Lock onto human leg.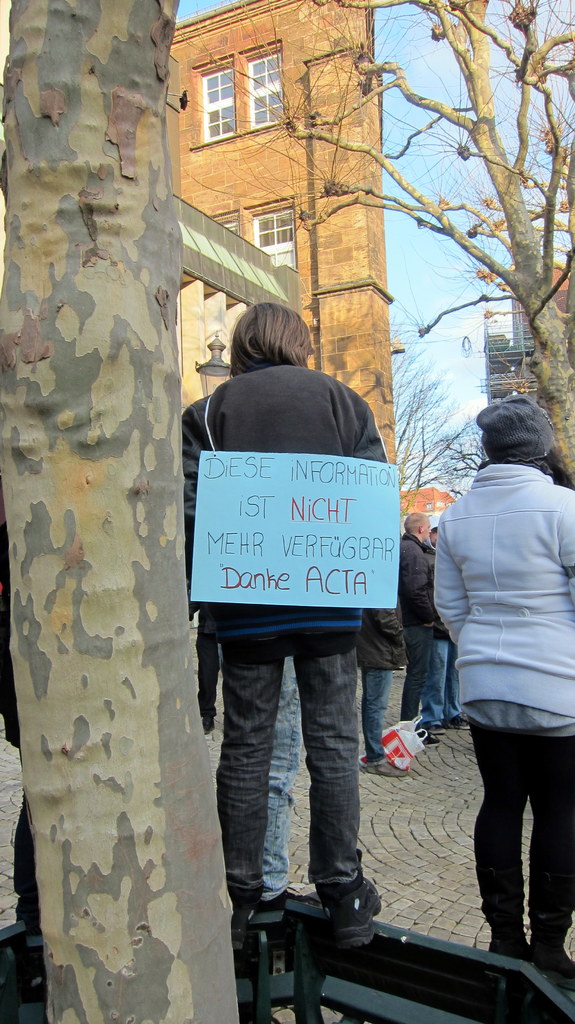
Locked: box(229, 652, 273, 956).
